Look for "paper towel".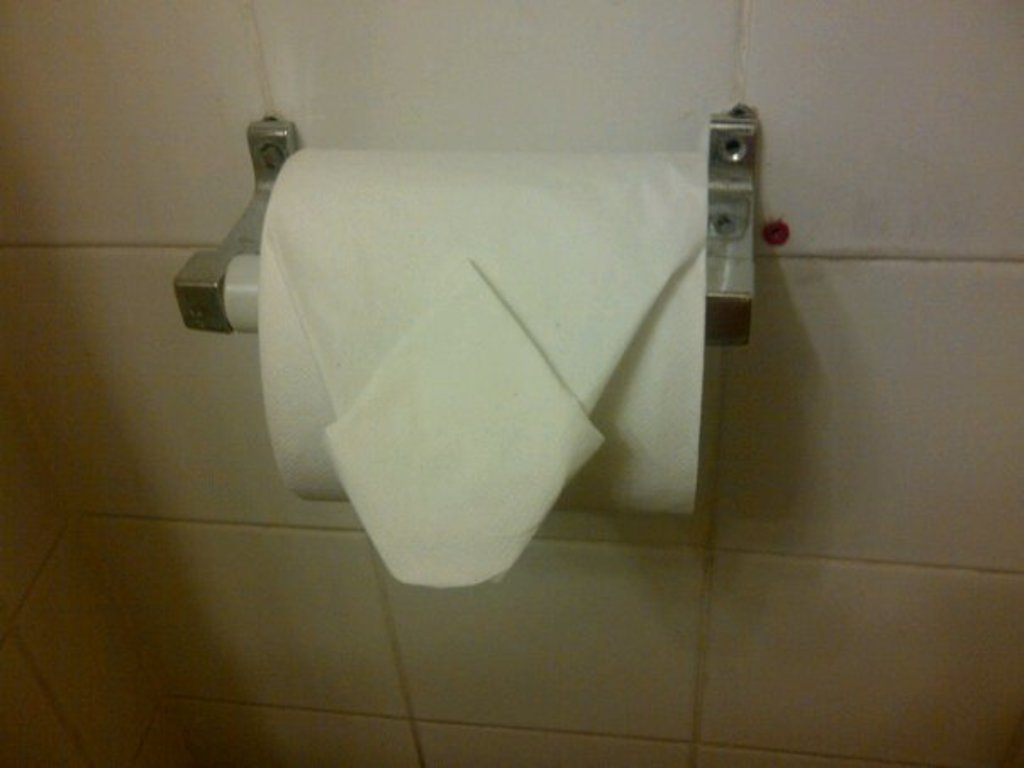
Found: [x1=253, y1=144, x2=717, y2=592].
